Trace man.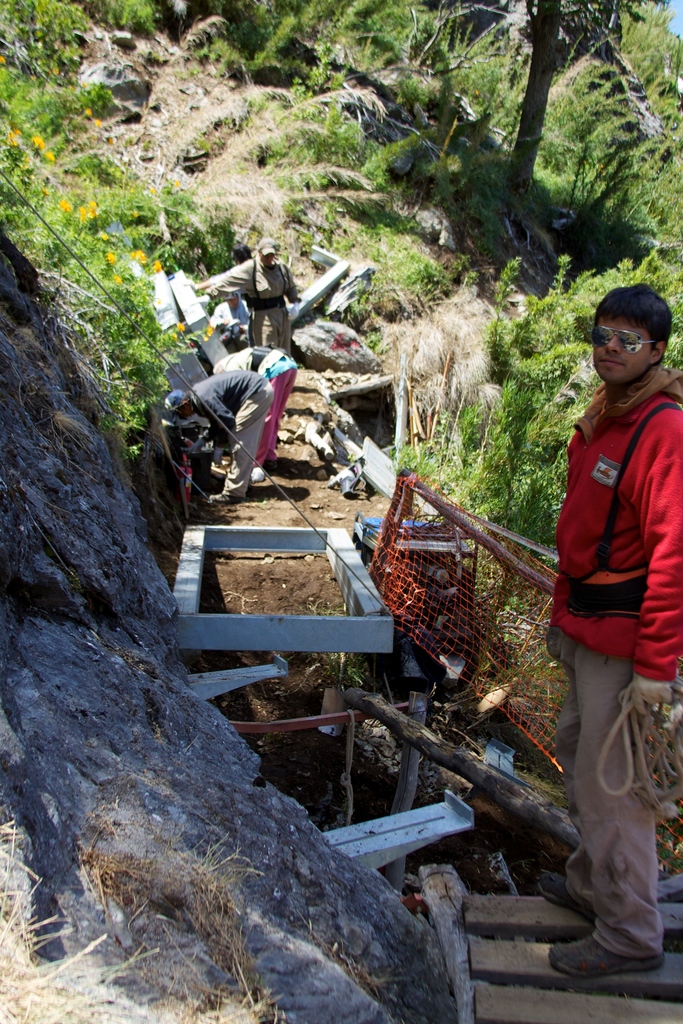
Traced to (513,287,675,1023).
